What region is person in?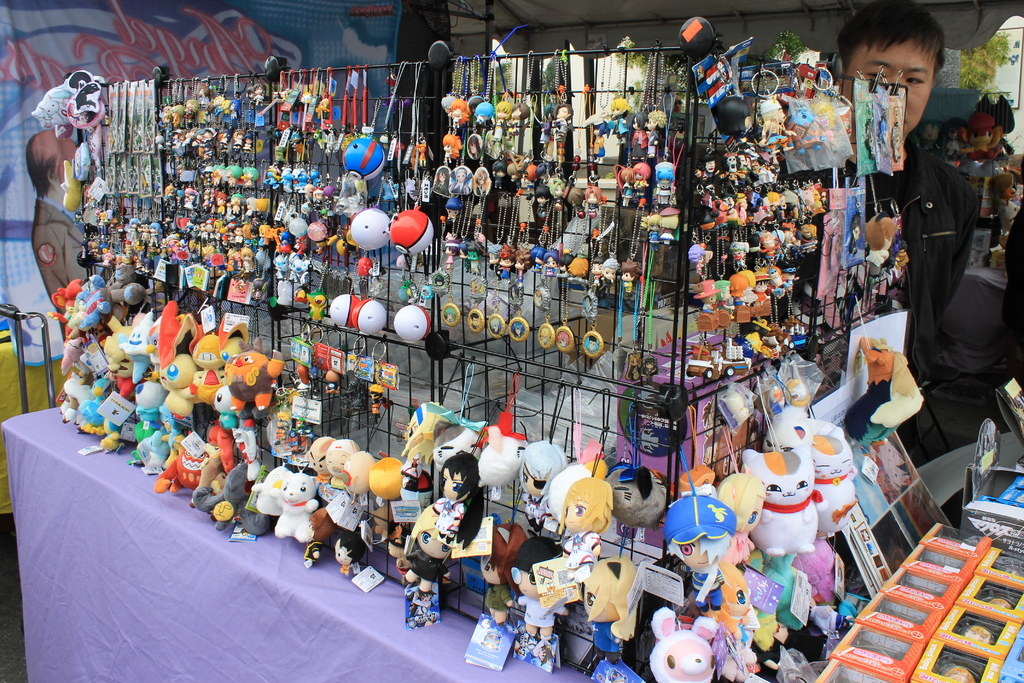
l=323, t=187, r=335, b=206.
